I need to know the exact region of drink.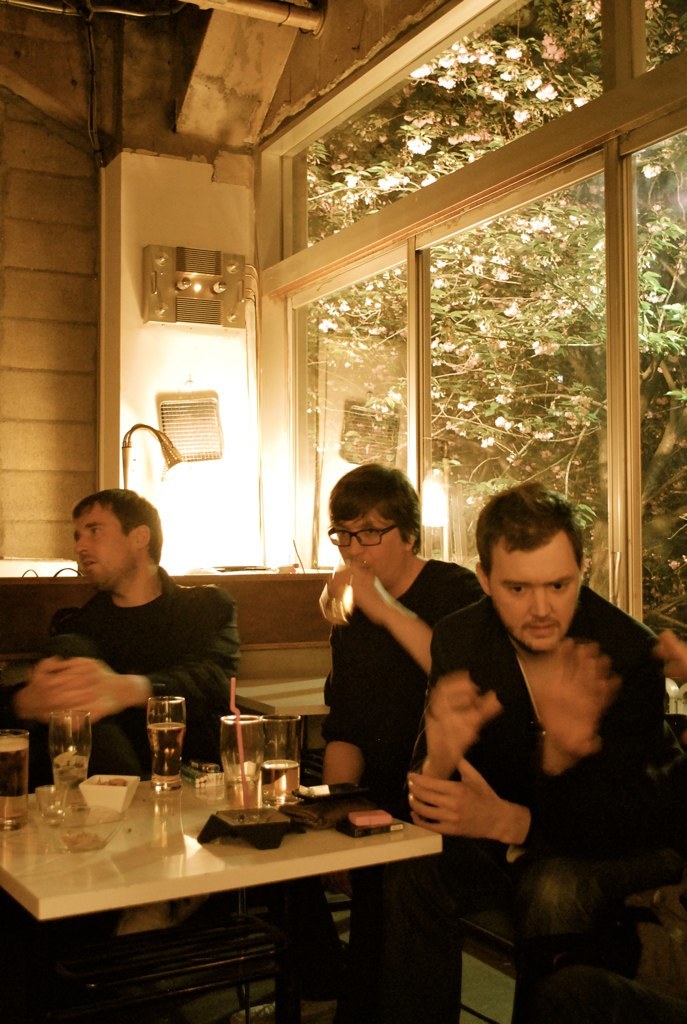
Region: 148/724/187/788.
